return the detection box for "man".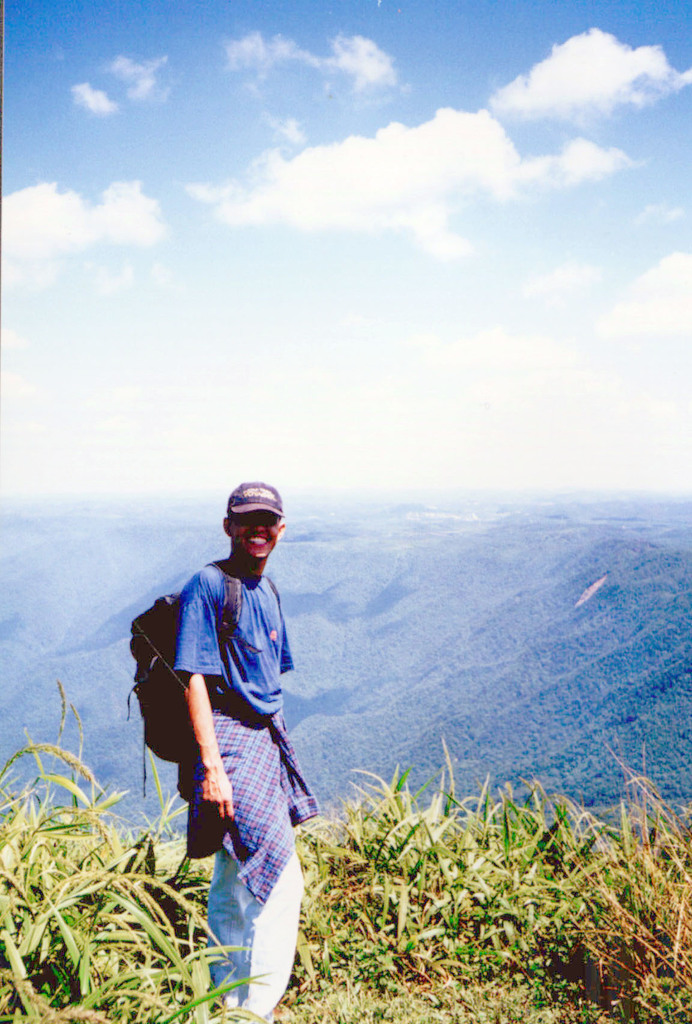
(165, 479, 324, 1023).
